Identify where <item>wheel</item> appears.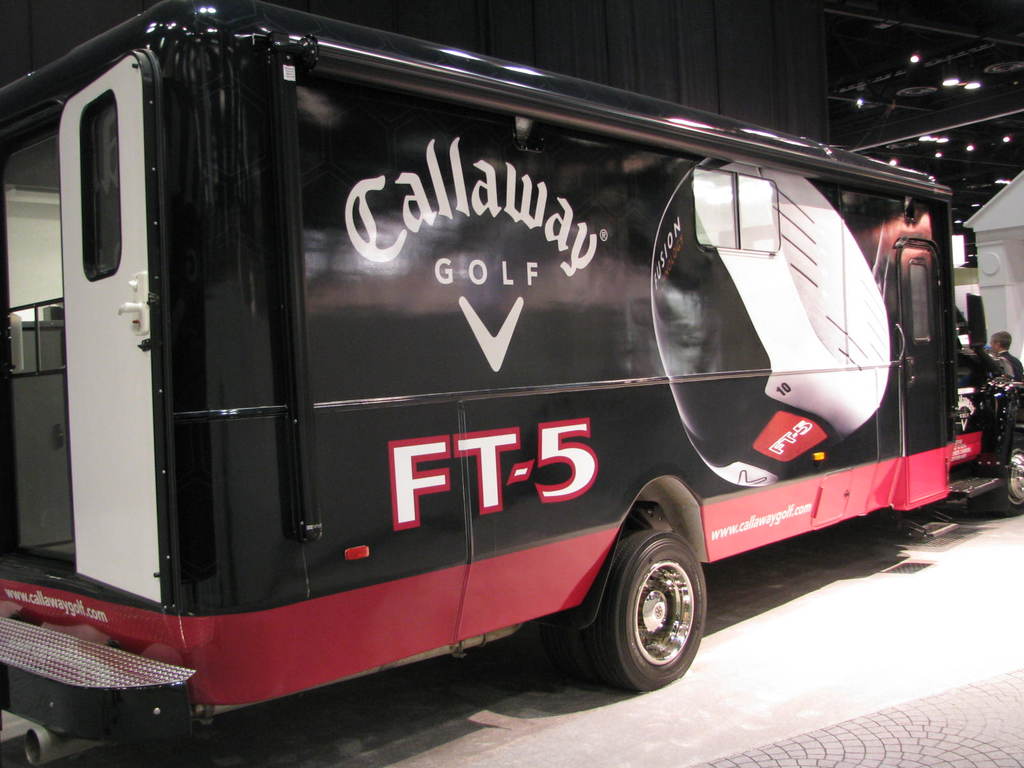
Appears at {"left": 580, "top": 522, "right": 715, "bottom": 692}.
